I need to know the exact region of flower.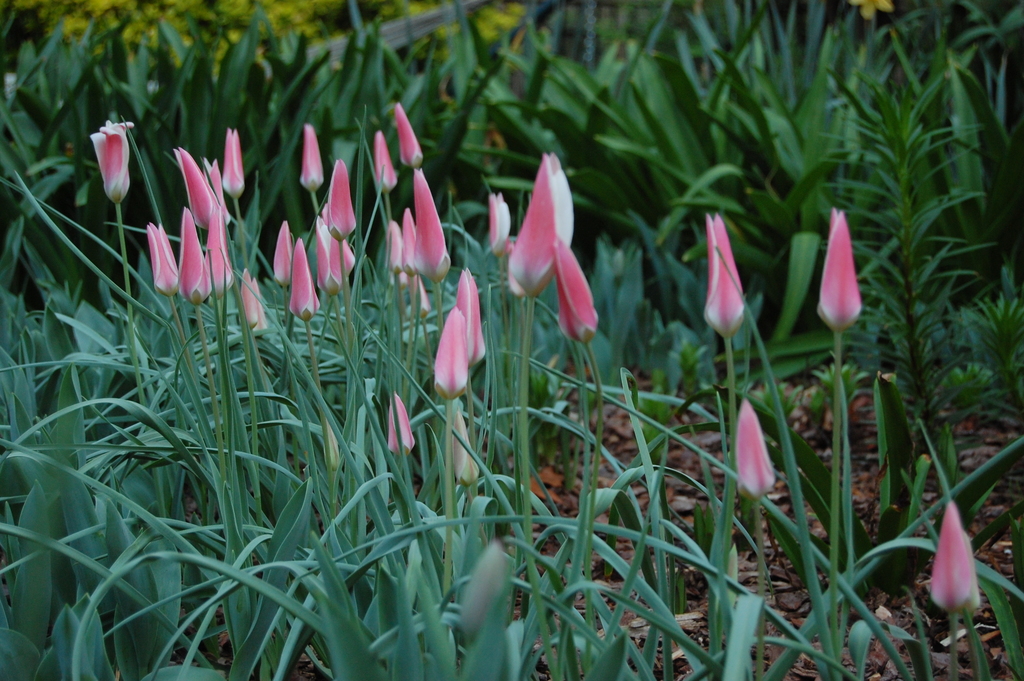
Region: x1=852, y1=0, x2=897, y2=22.
